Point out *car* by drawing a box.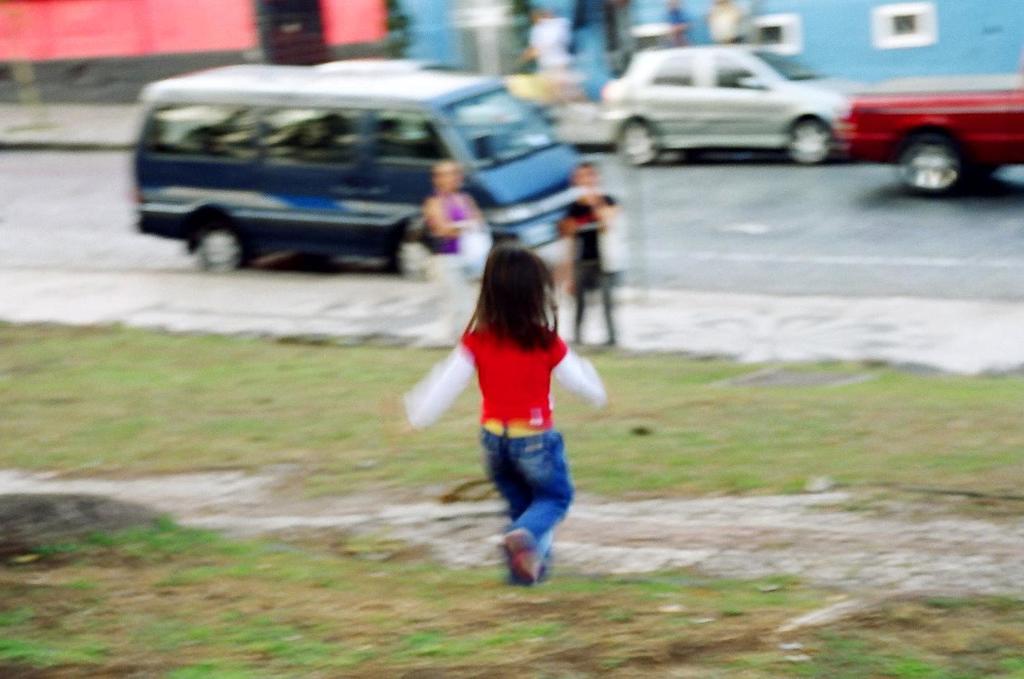
{"left": 836, "top": 99, "right": 1023, "bottom": 191}.
